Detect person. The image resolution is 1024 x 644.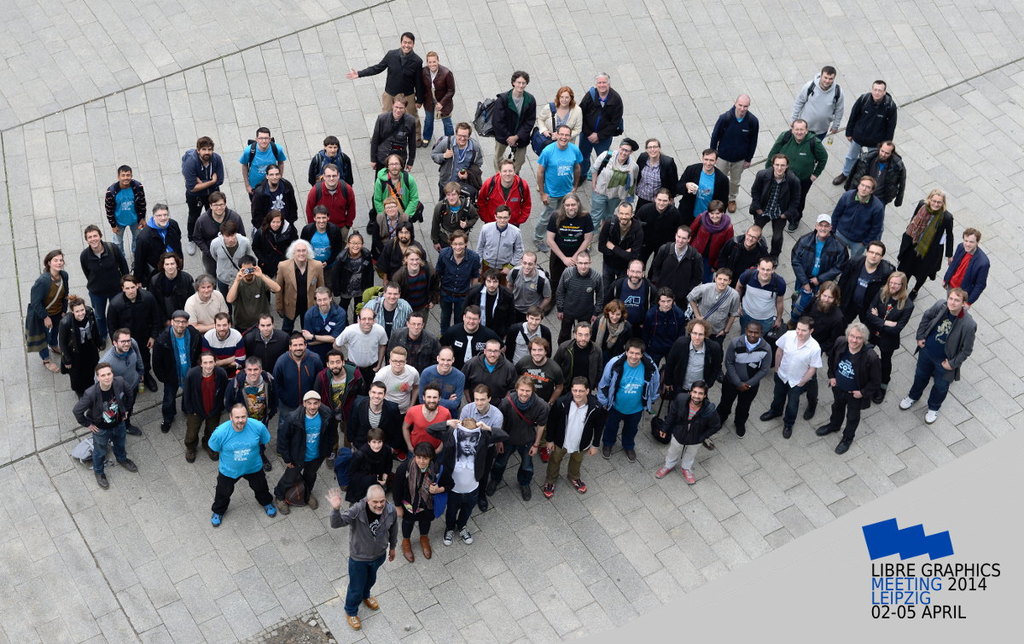
detection(719, 226, 777, 278).
